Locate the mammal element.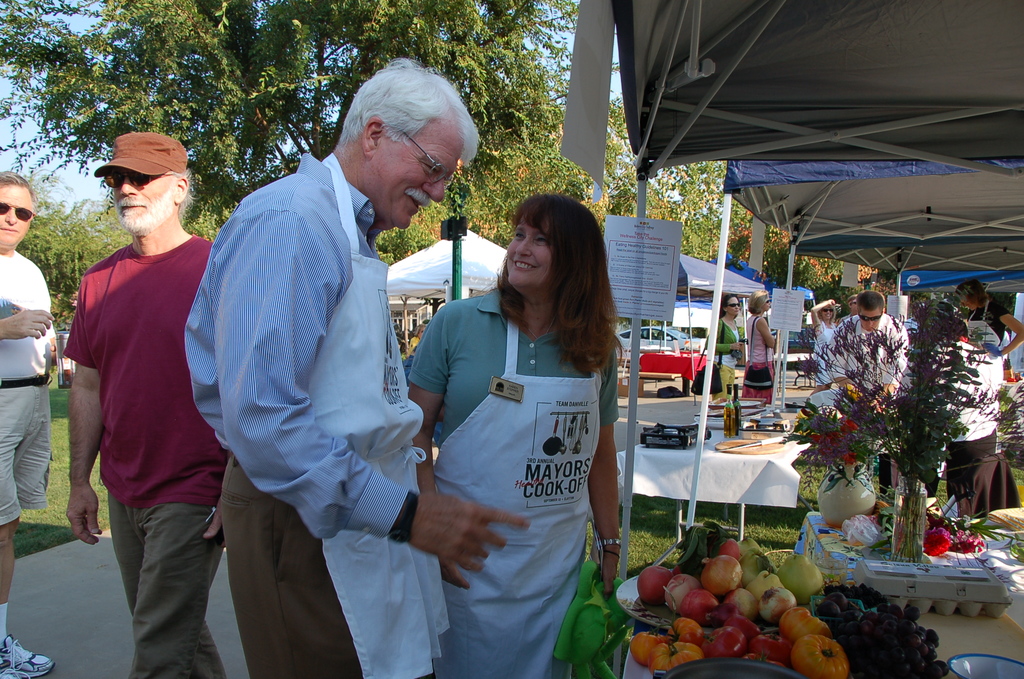
Element bbox: {"x1": 838, "y1": 292, "x2": 861, "y2": 326}.
